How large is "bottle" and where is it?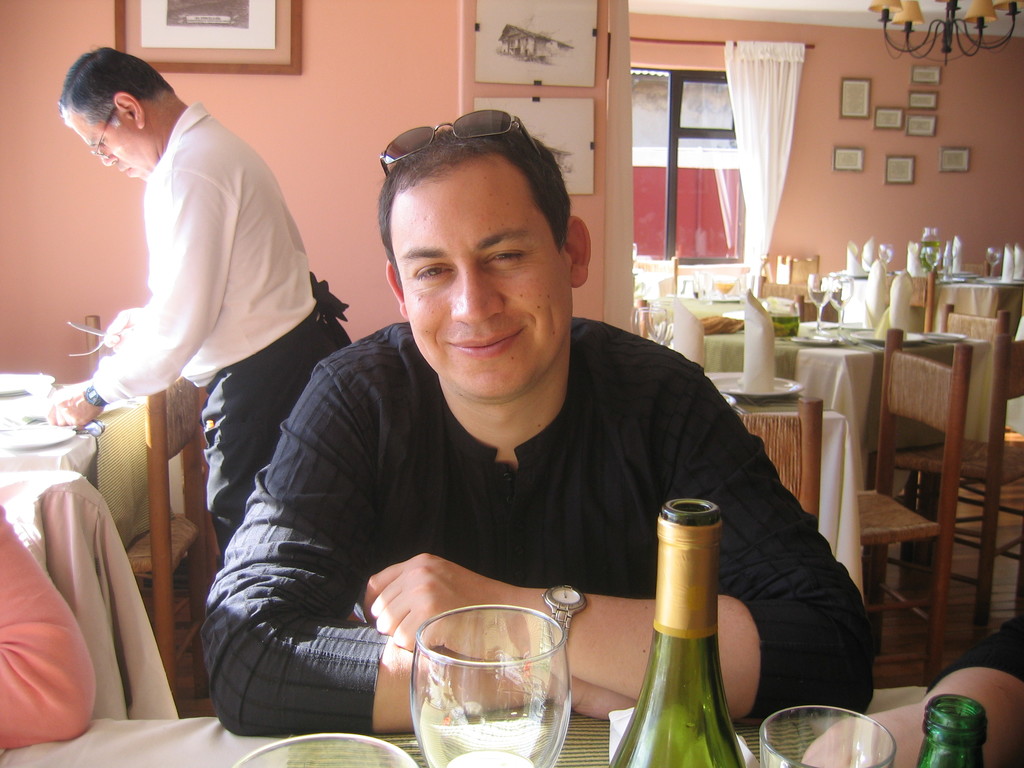
Bounding box: 606 498 742 767.
